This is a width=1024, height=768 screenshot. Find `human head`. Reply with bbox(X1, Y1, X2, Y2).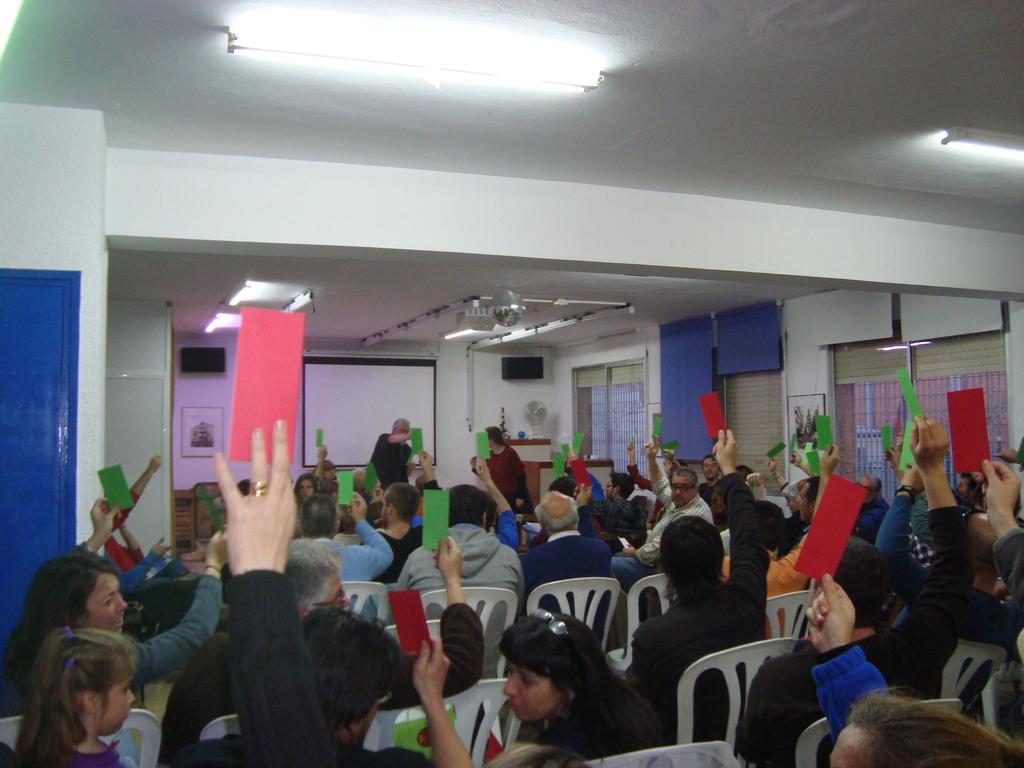
bbox(298, 605, 402, 746).
